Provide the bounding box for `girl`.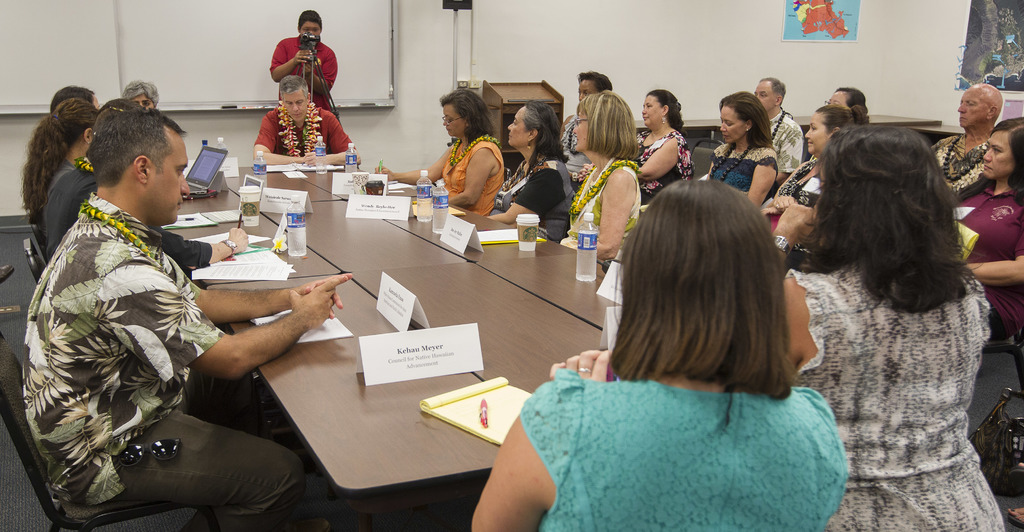
<bbox>21, 97, 94, 249</bbox>.
